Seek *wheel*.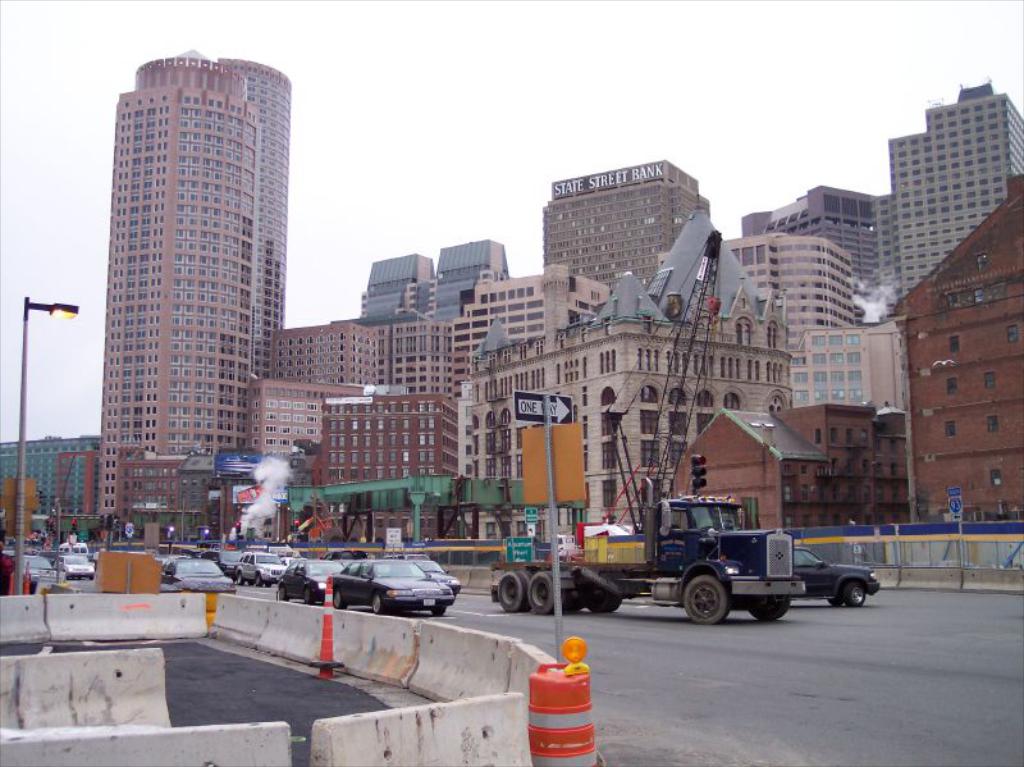
region(842, 580, 865, 606).
